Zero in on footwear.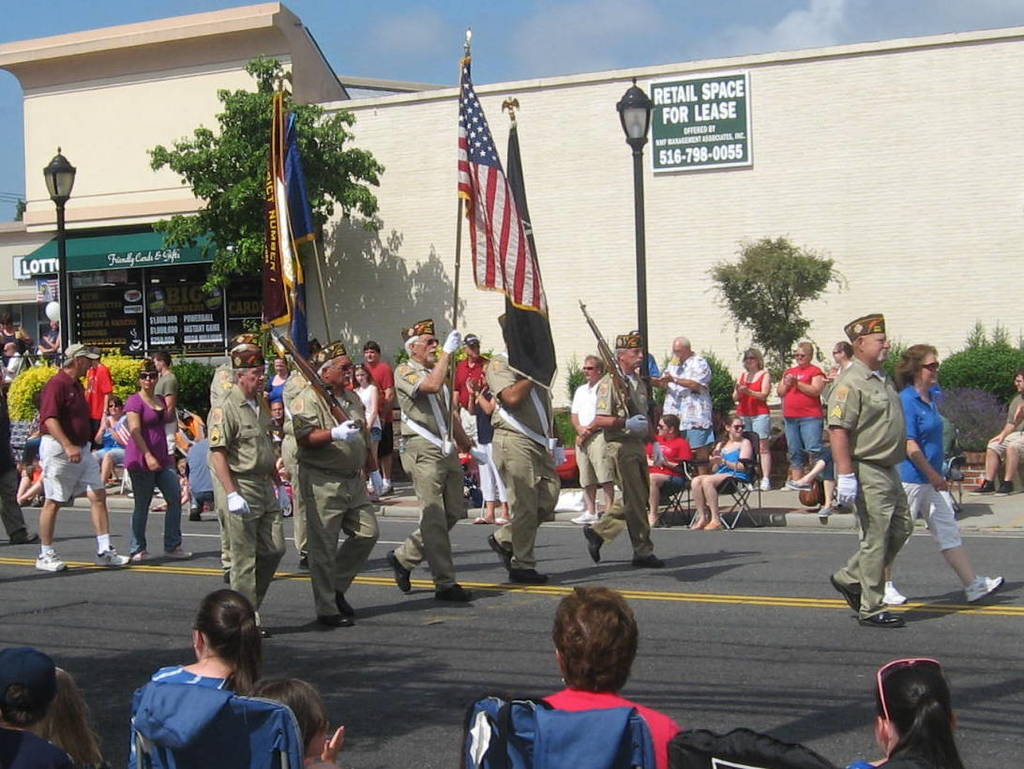
Zeroed in: [left=692, top=516, right=721, bottom=529].
